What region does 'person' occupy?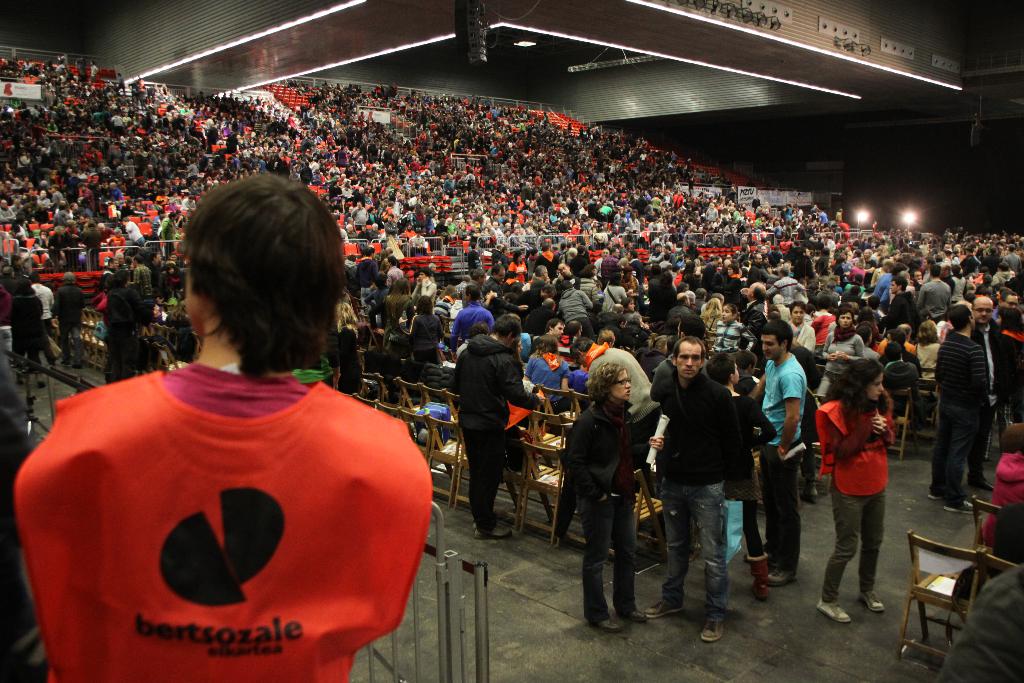
<box>789,303,818,357</box>.
